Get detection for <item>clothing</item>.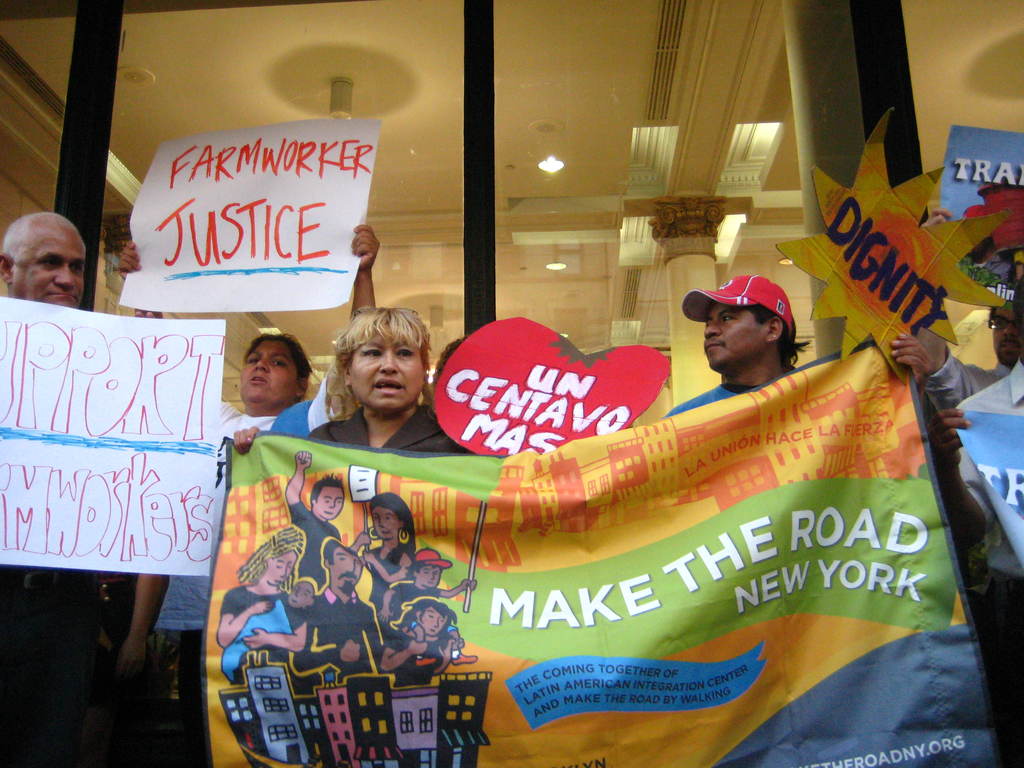
Detection: l=288, t=500, r=345, b=579.
